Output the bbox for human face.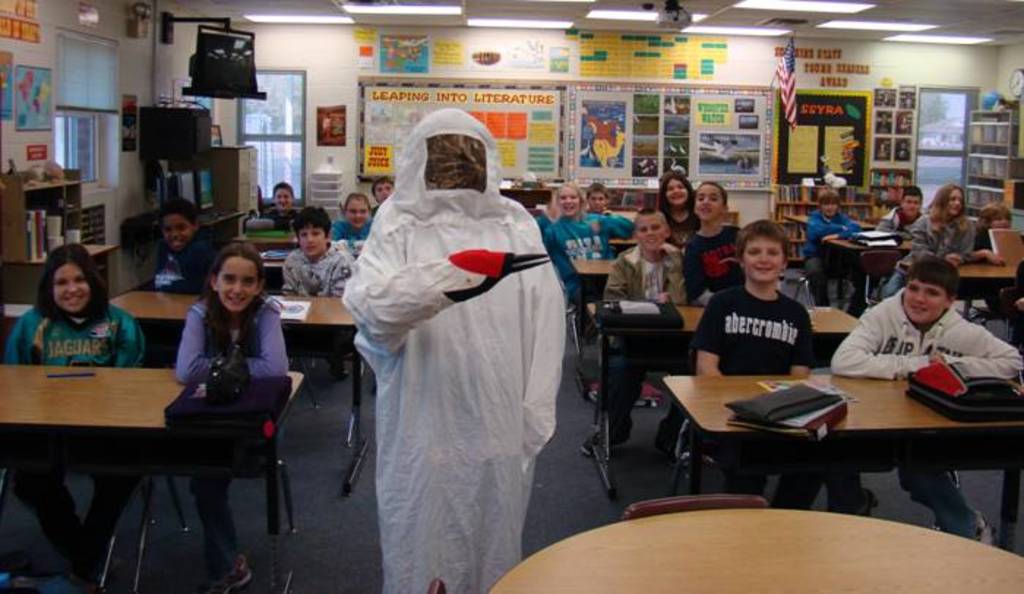
BBox(821, 199, 838, 217).
